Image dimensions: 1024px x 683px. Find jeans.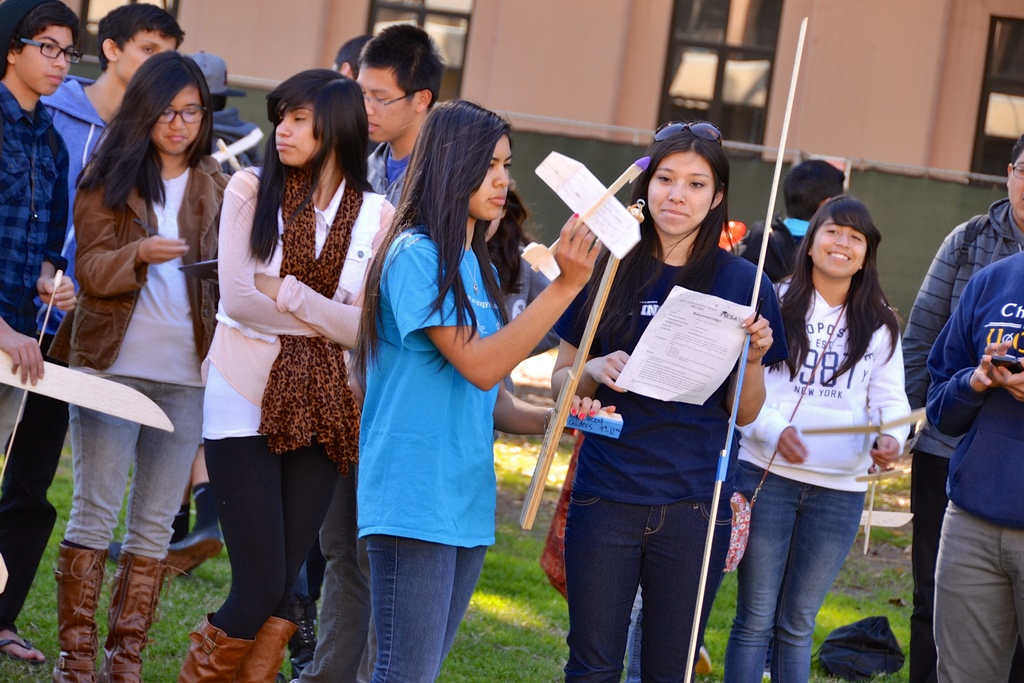
crop(733, 468, 883, 675).
